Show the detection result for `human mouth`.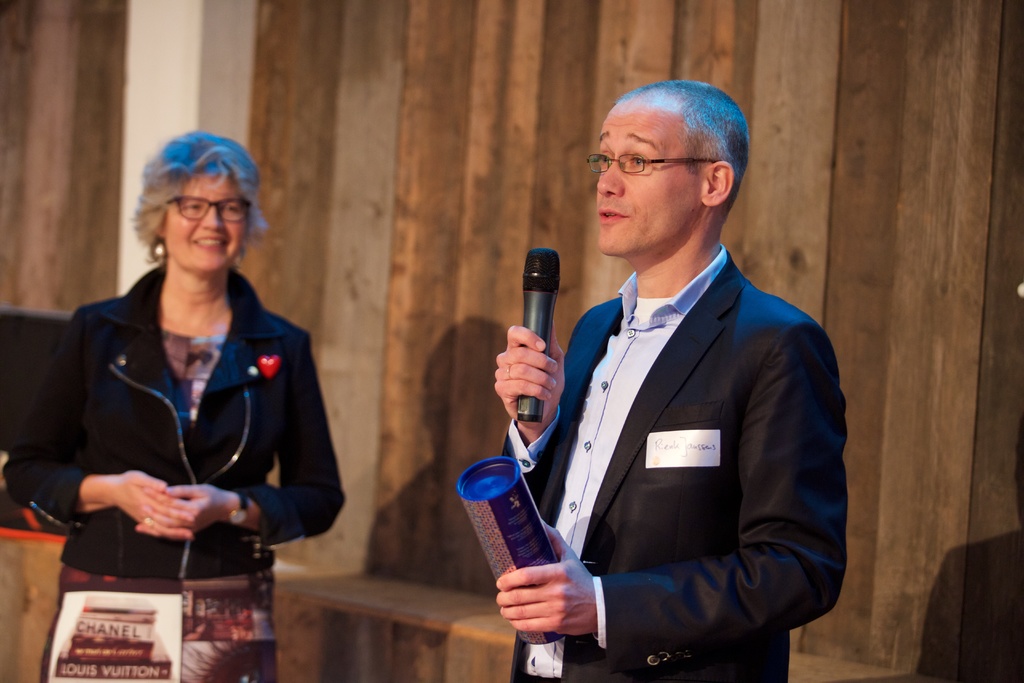
(598,206,627,223).
